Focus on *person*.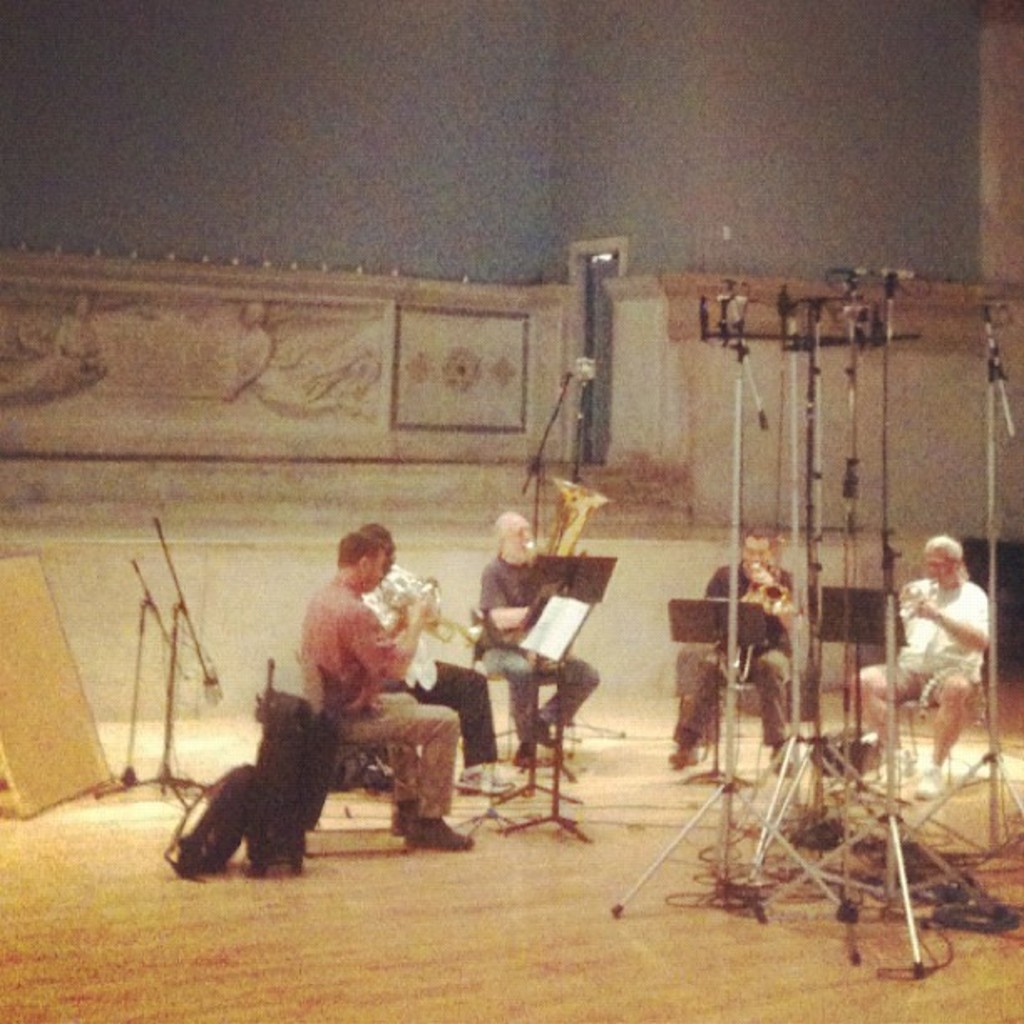
Focused at l=852, t=534, r=992, b=806.
